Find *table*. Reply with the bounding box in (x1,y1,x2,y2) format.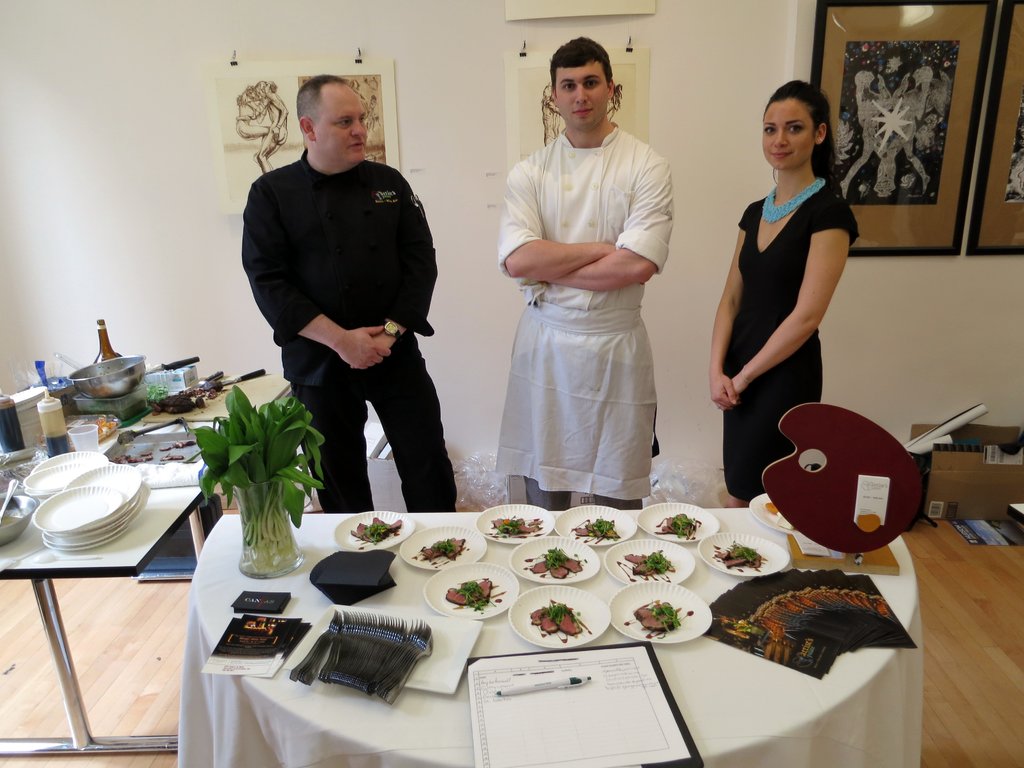
(129,473,877,760).
